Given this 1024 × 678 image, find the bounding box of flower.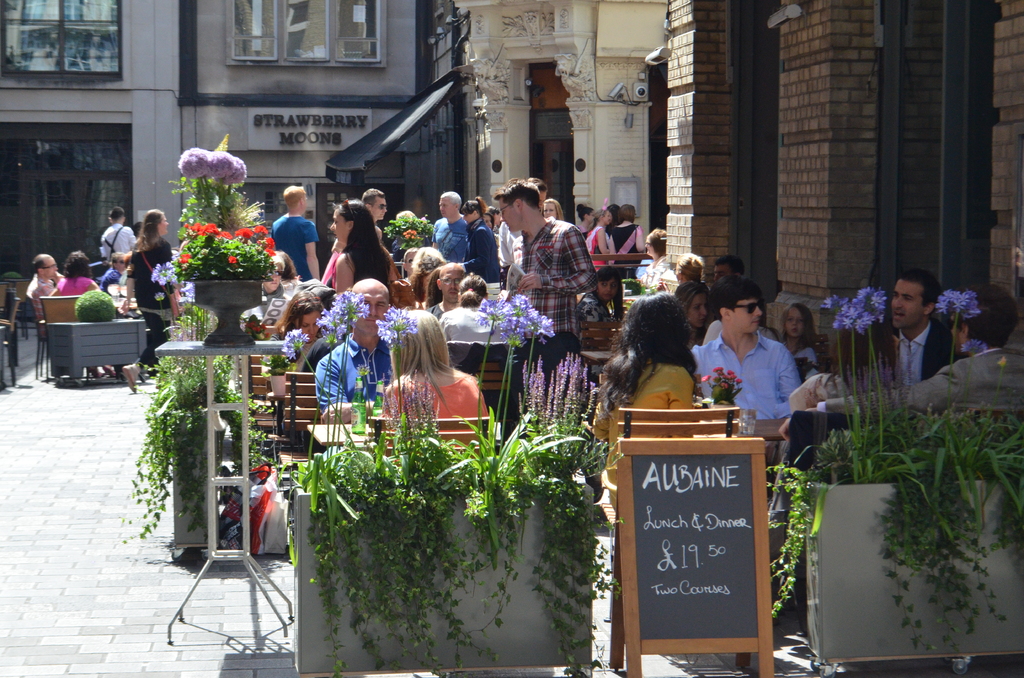
bbox=(205, 222, 221, 237).
